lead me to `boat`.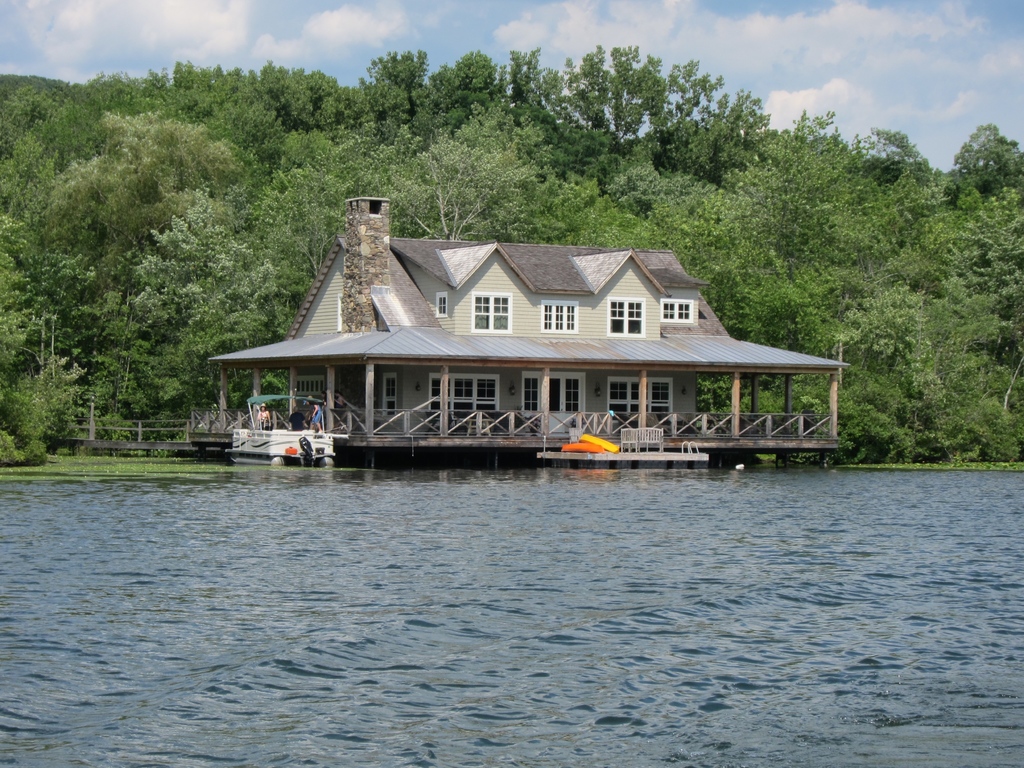
Lead to 212 412 344 466.
